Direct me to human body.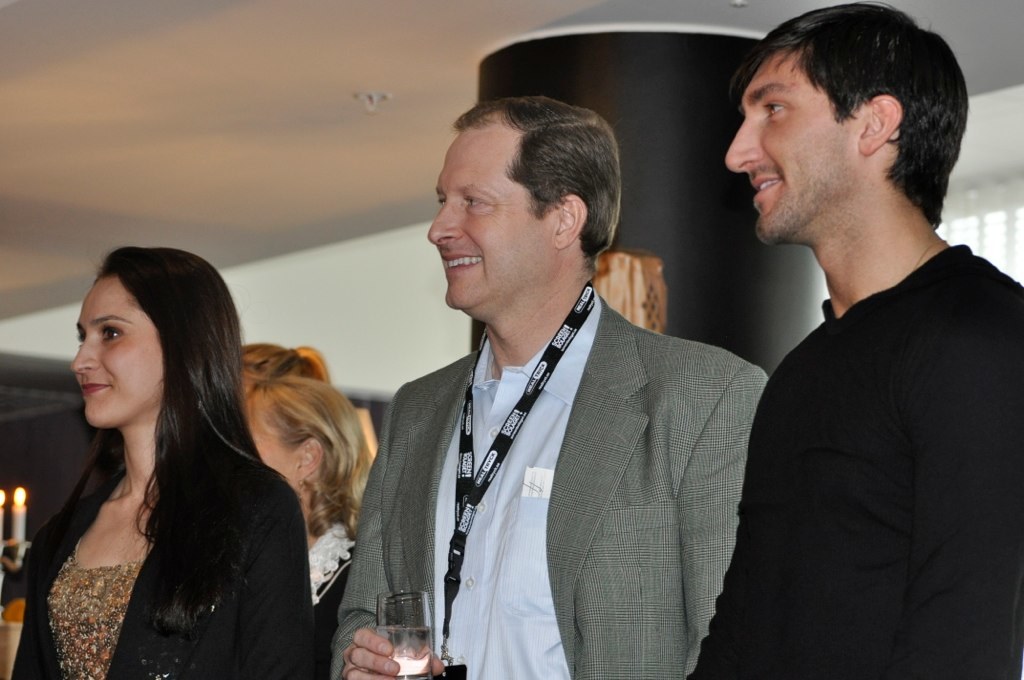
Direction: (left=228, top=342, right=316, bottom=396).
